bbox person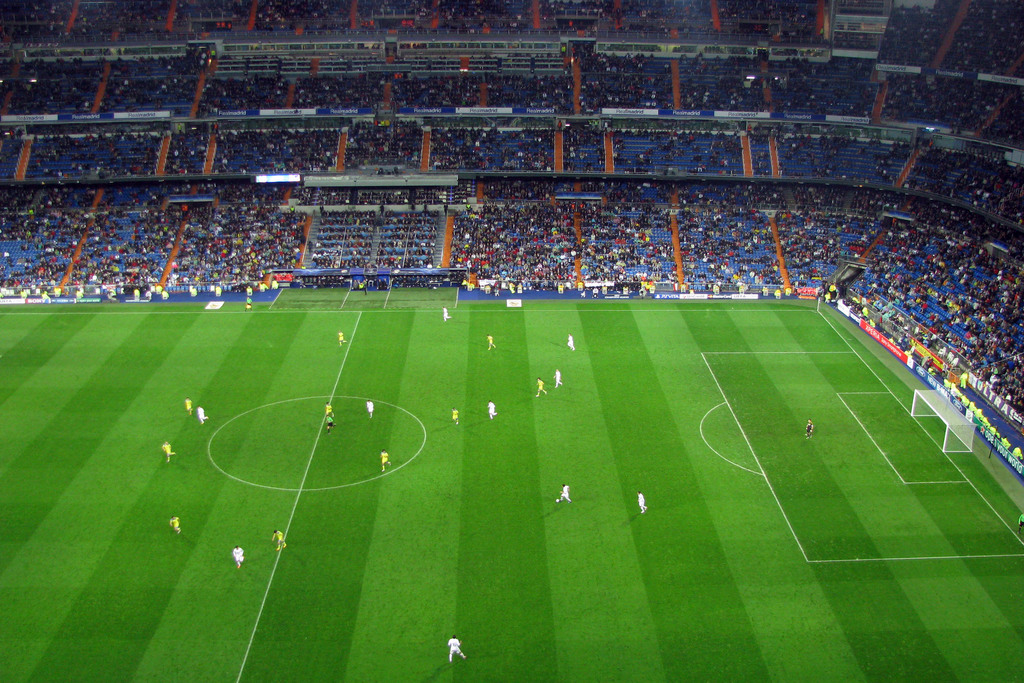
box(232, 543, 243, 570)
